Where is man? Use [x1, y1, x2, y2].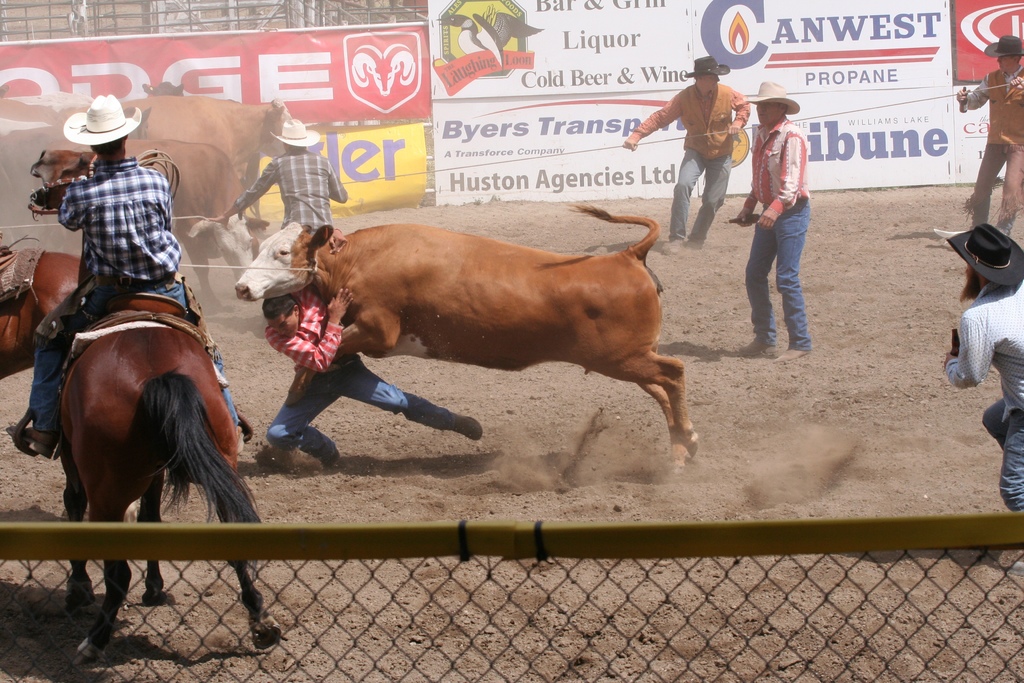
[732, 81, 831, 374].
